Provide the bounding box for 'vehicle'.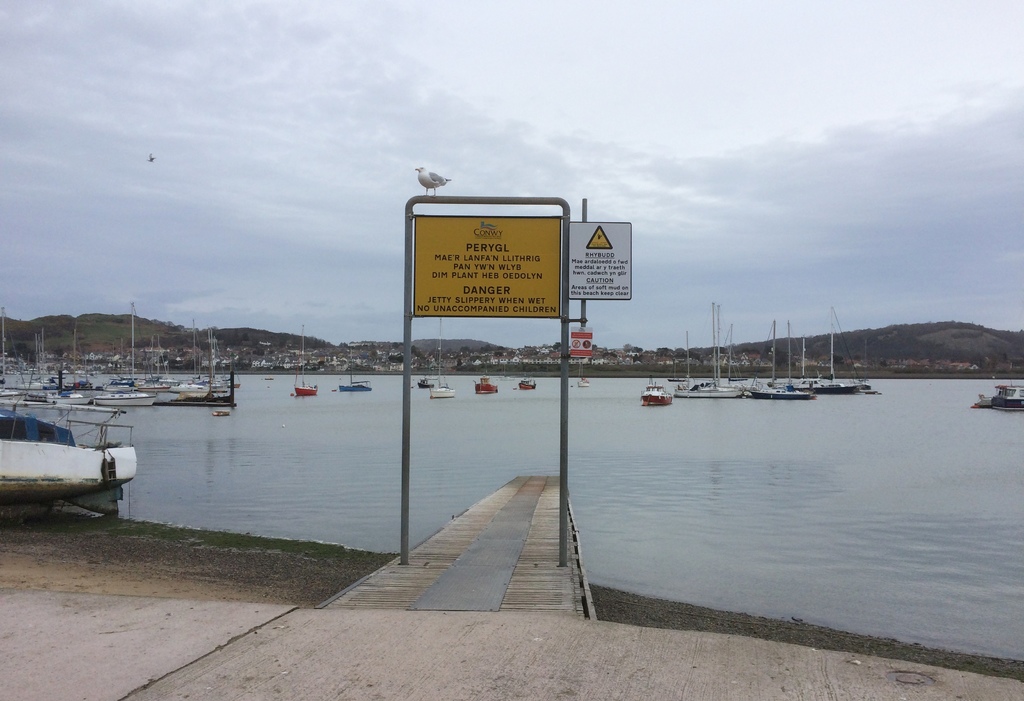
[x1=90, y1=301, x2=155, y2=411].
